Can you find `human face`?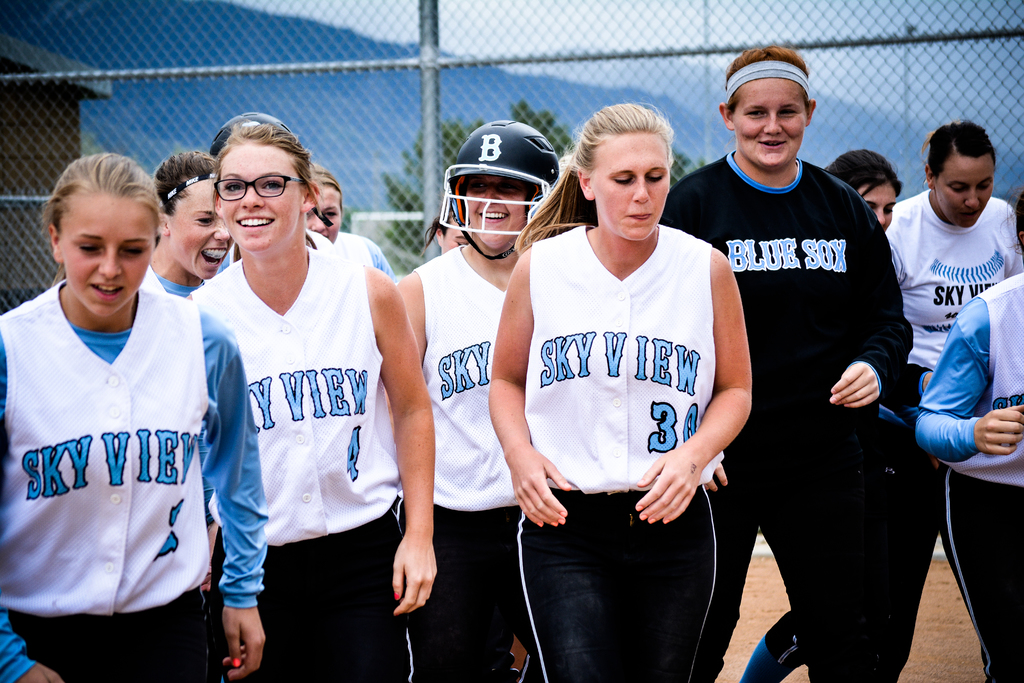
Yes, bounding box: [left=442, top=181, right=525, bottom=239].
